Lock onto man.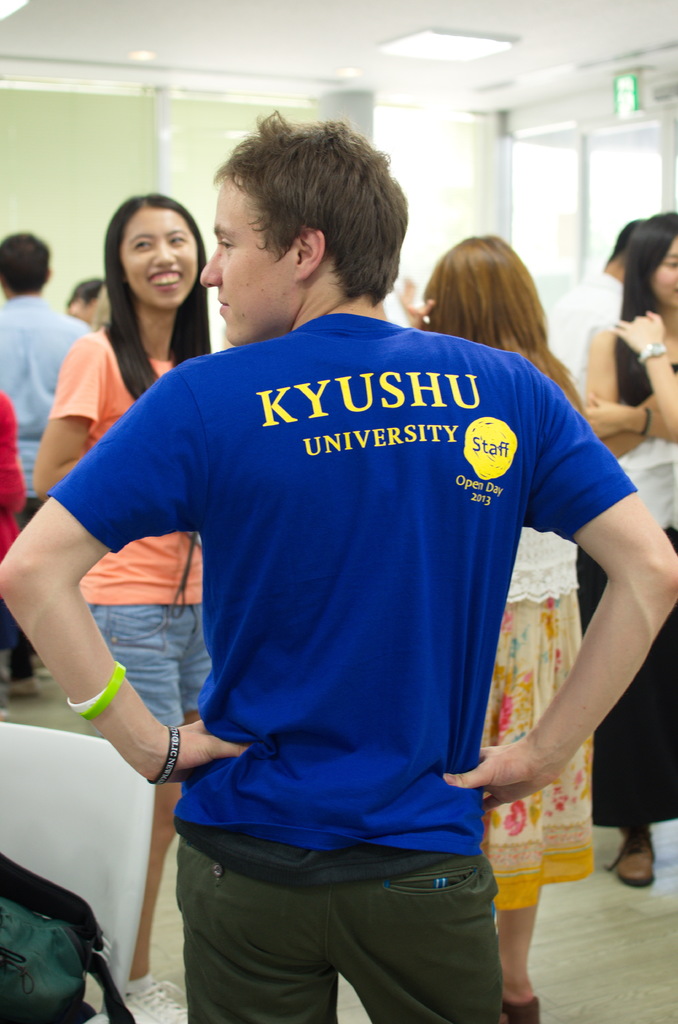
Locked: <region>0, 232, 92, 698</region>.
